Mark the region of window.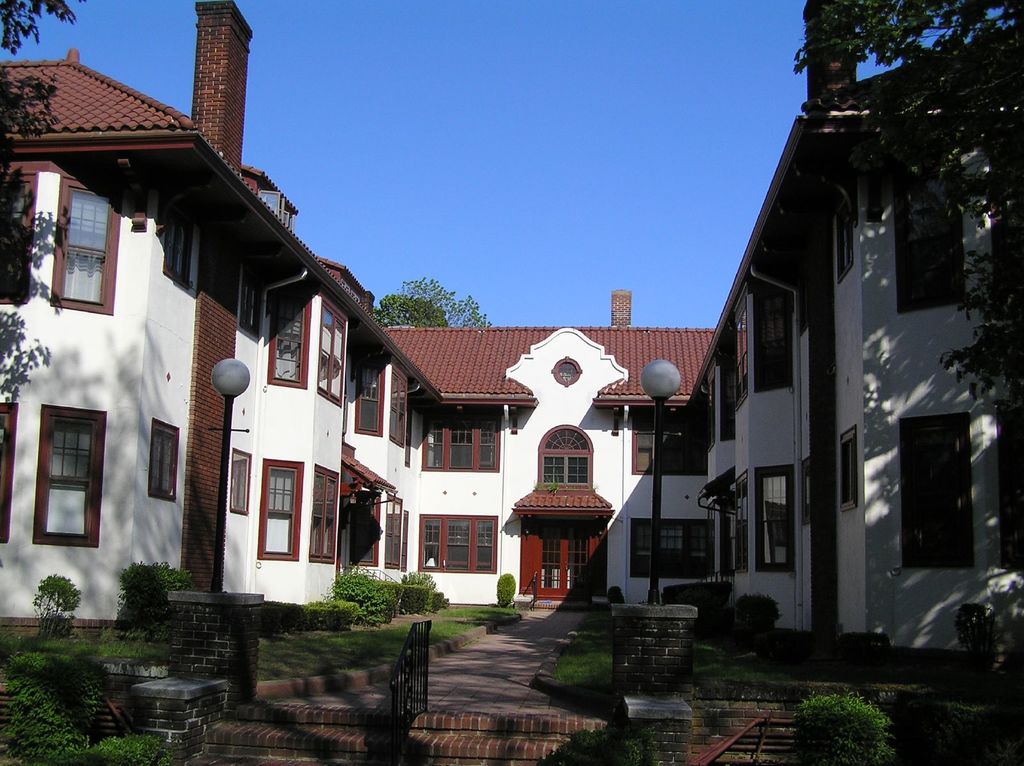
Region: [264, 288, 315, 390].
